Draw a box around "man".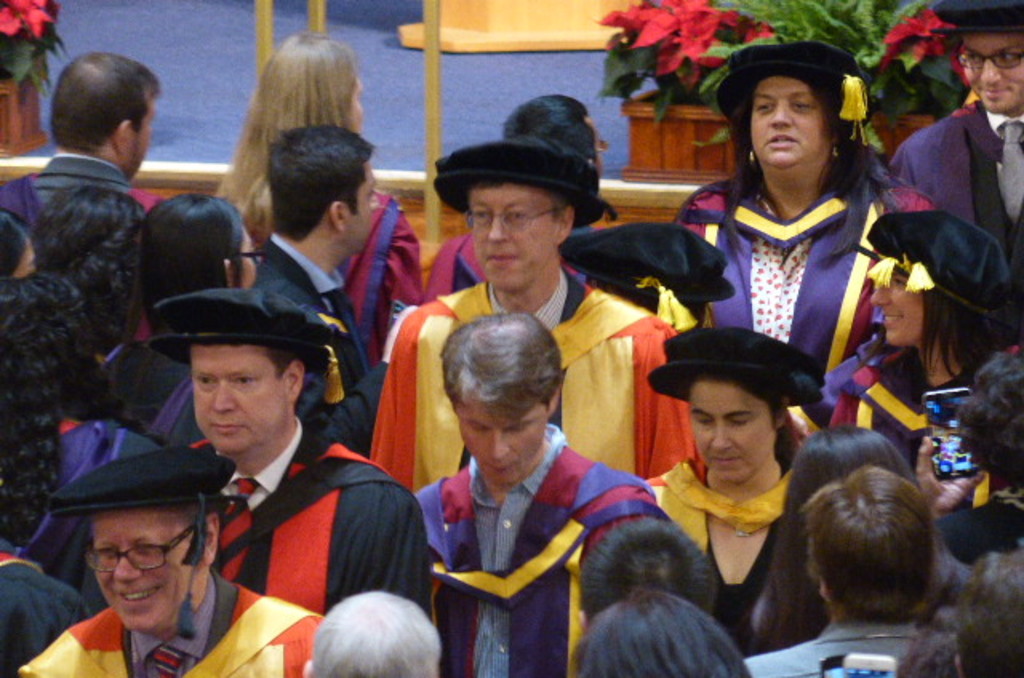
422/96/642/307.
